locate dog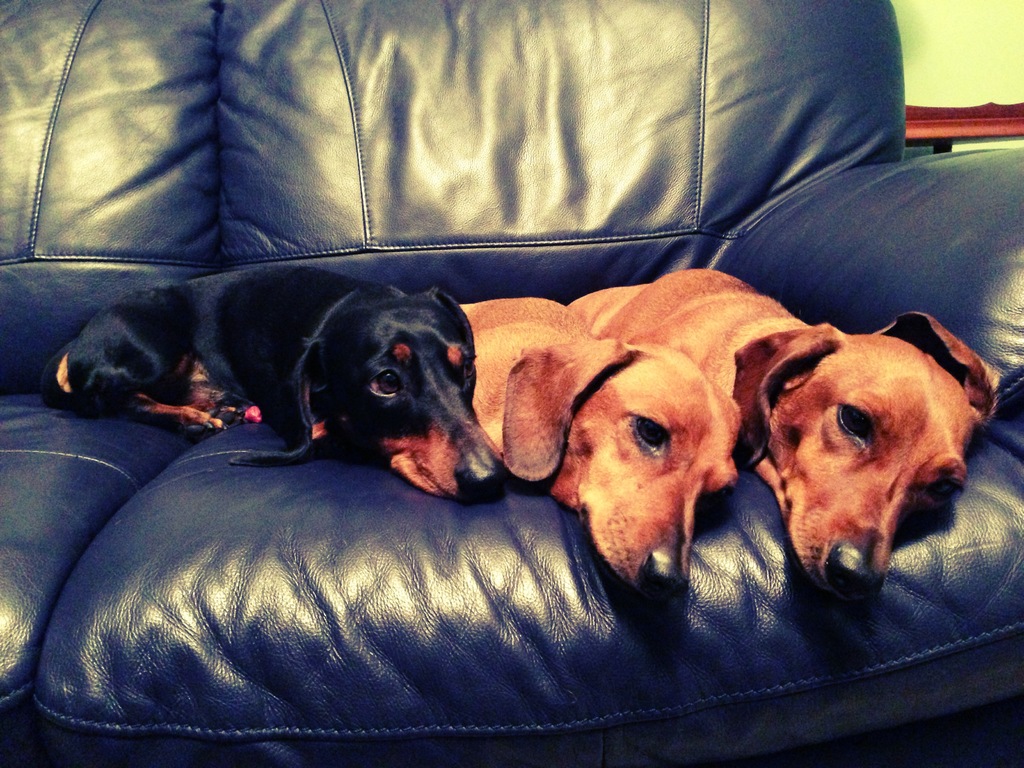
(39, 263, 506, 504)
